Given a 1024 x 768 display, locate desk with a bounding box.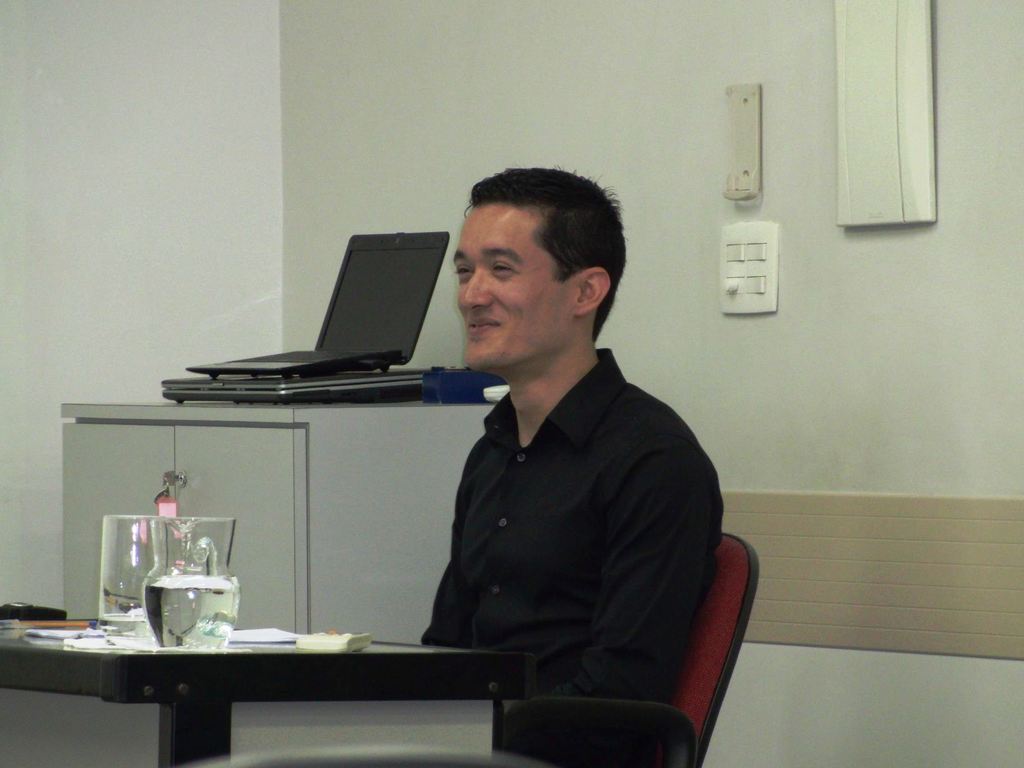
Located: x1=2, y1=636, x2=536, y2=767.
